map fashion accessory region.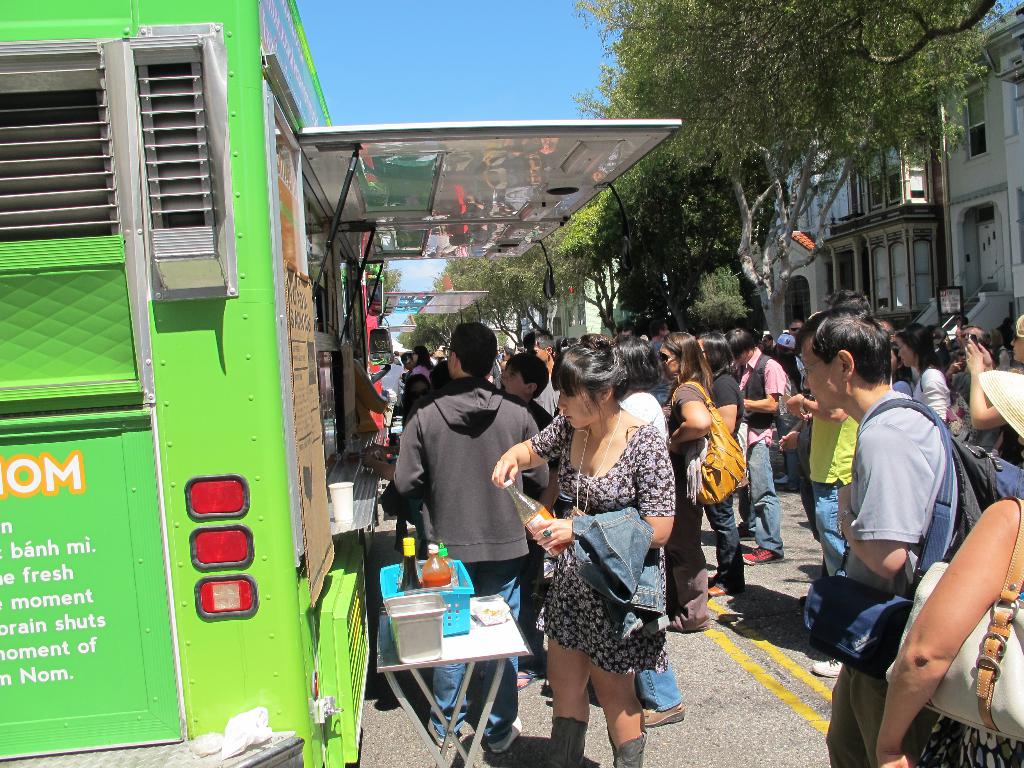
Mapped to <box>772,476,787,483</box>.
